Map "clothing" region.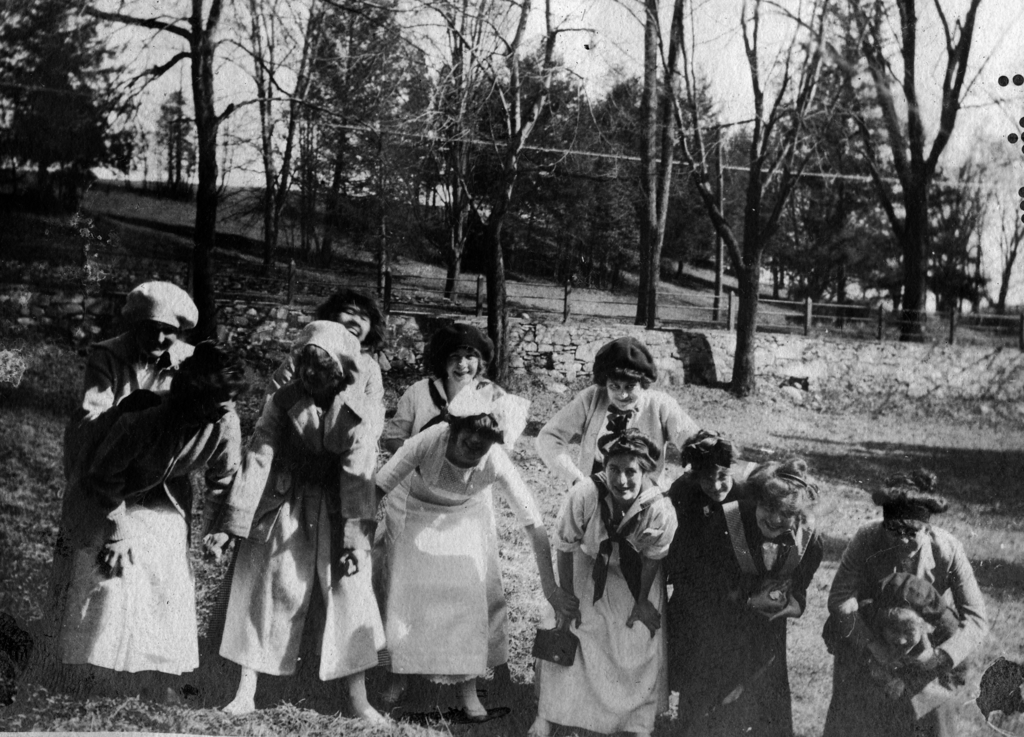
Mapped to Rect(209, 318, 391, 686).
